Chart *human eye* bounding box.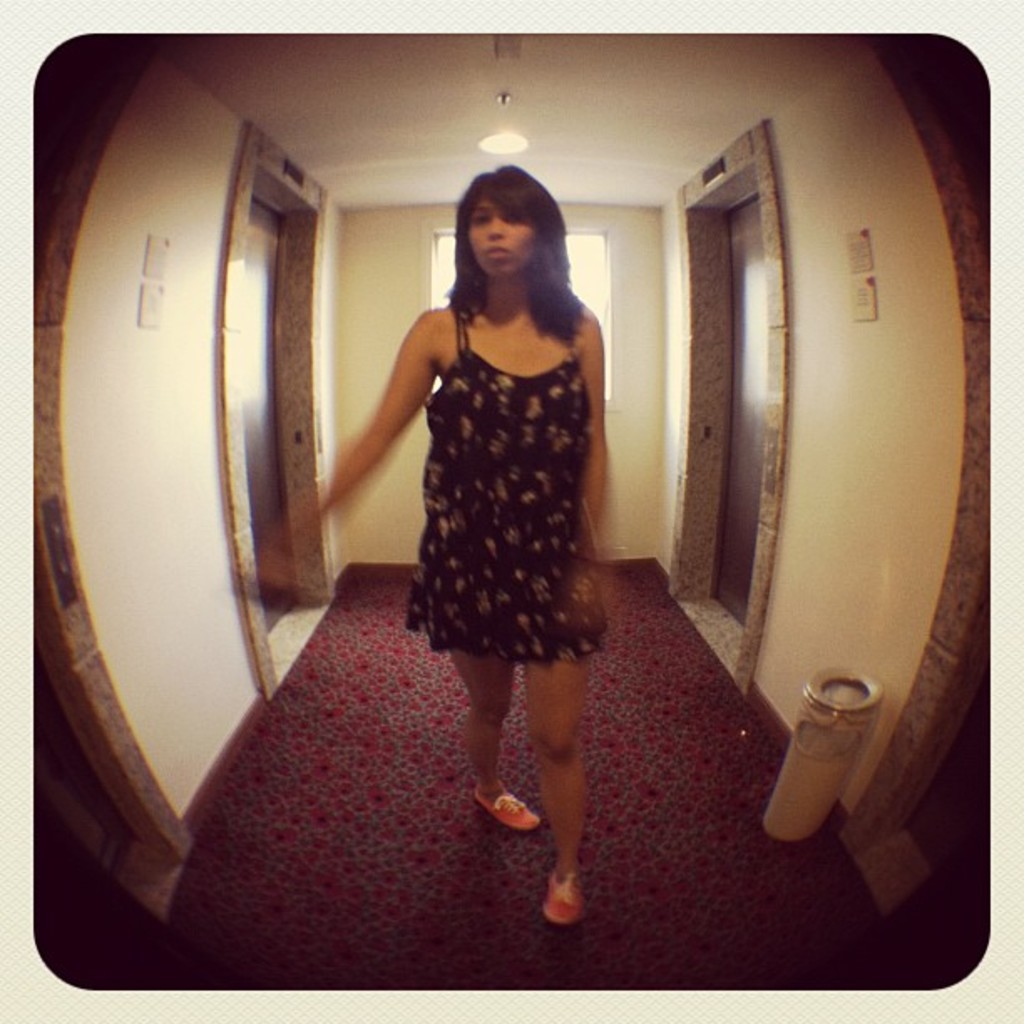
Charted: (470, 209, 489, 228).
